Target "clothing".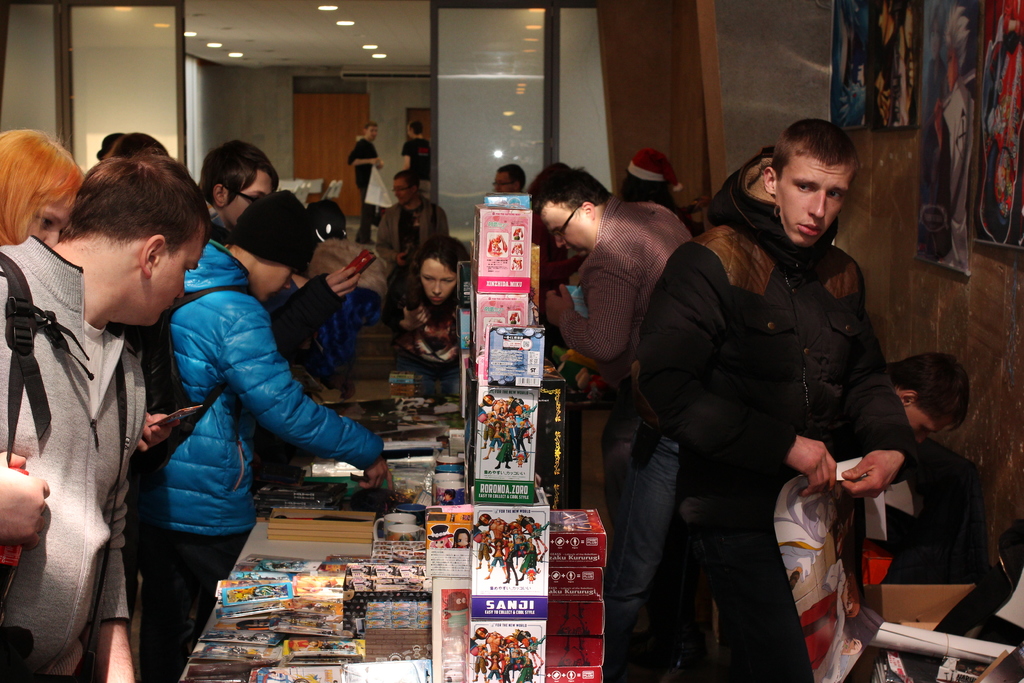
Target region: region(386, 273, 468, 399).
